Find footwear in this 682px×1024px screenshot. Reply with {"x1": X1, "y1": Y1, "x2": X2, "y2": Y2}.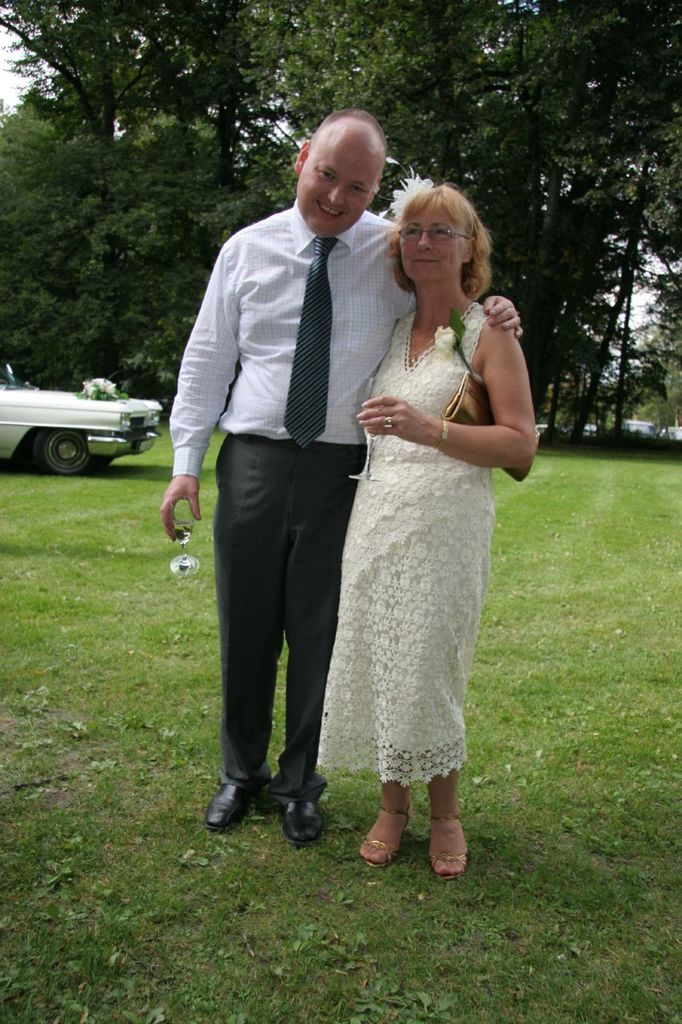
{"x1": 205, "y1": 759, "x2": 269, "y2": 837}.
